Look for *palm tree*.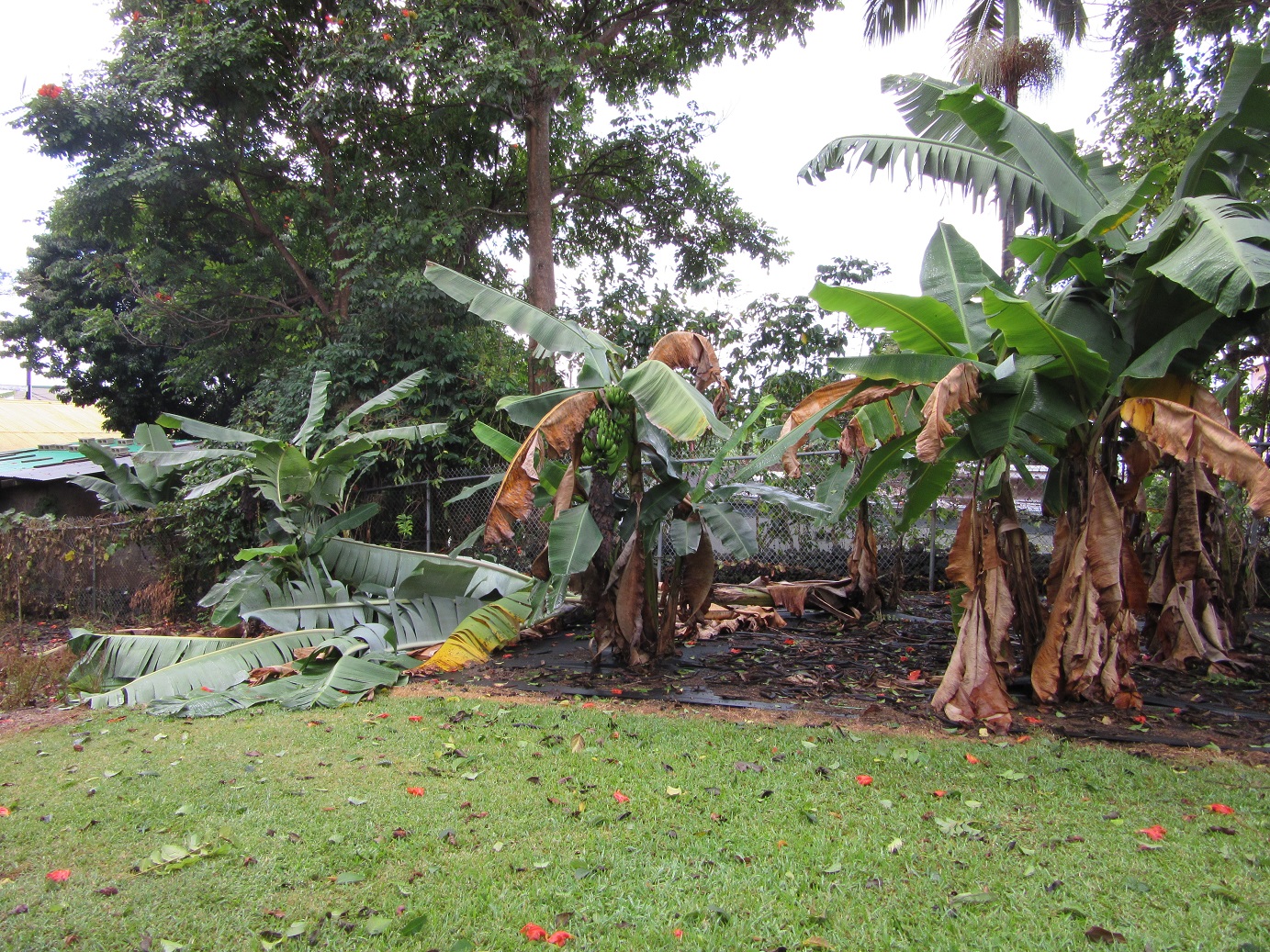
Found: rect(773, 250, 992, 617).
